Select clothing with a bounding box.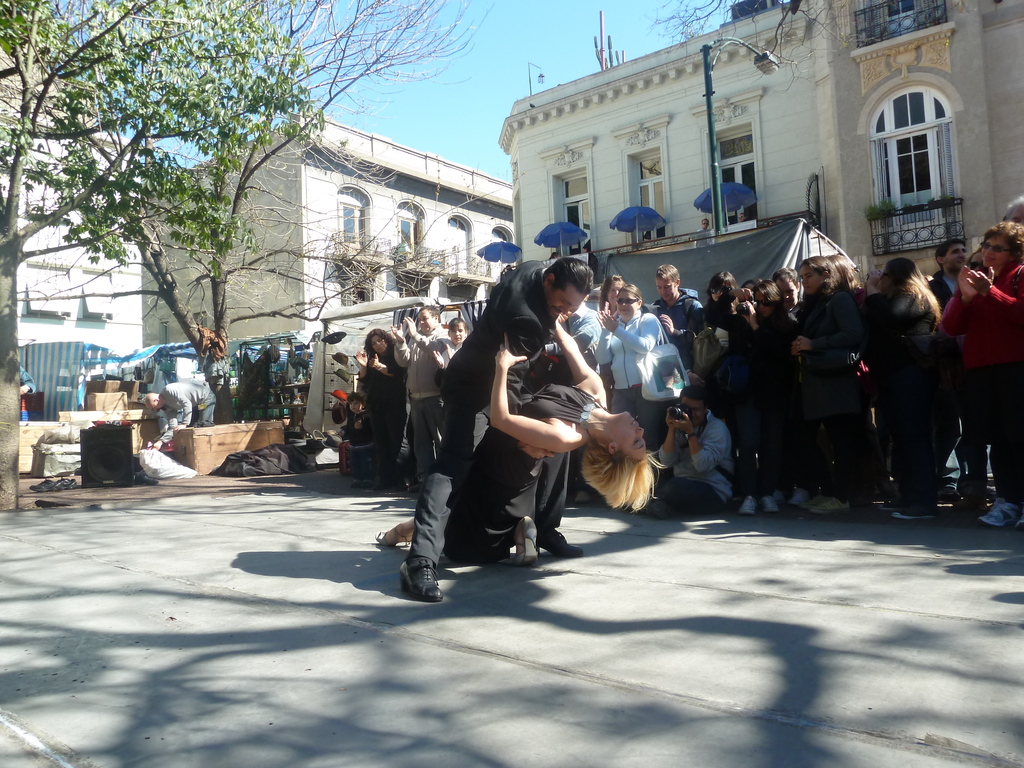
bbox(935, 256, 1023, 512).
